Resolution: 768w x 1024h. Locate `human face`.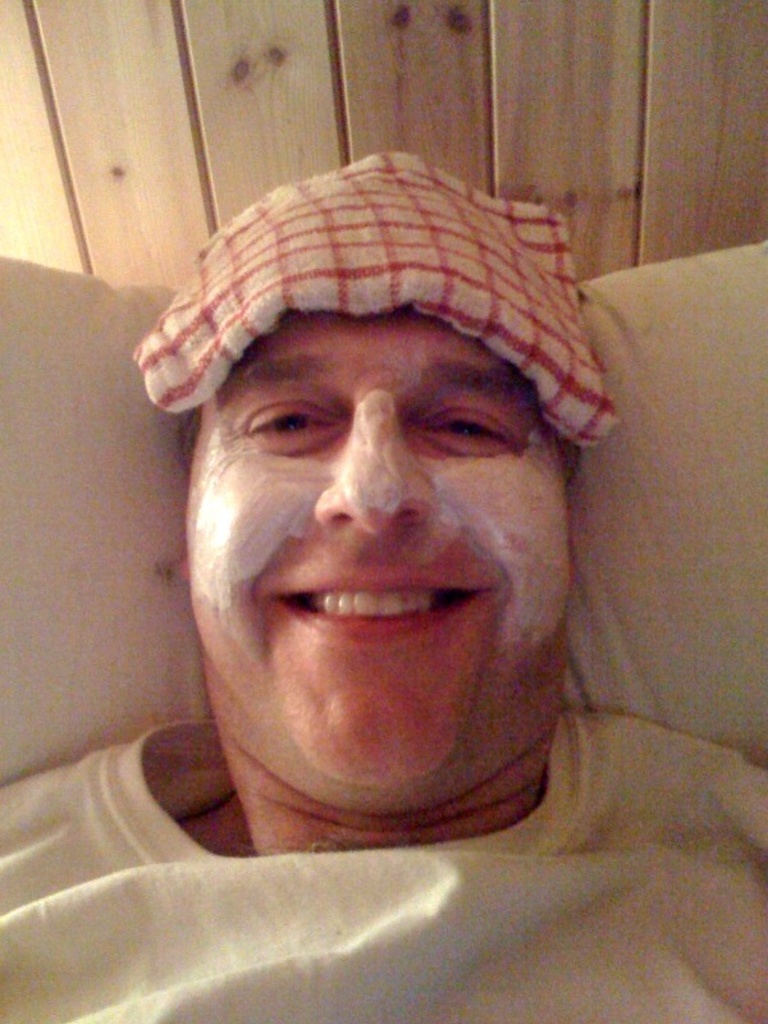
[182, 287, 628, 799].
